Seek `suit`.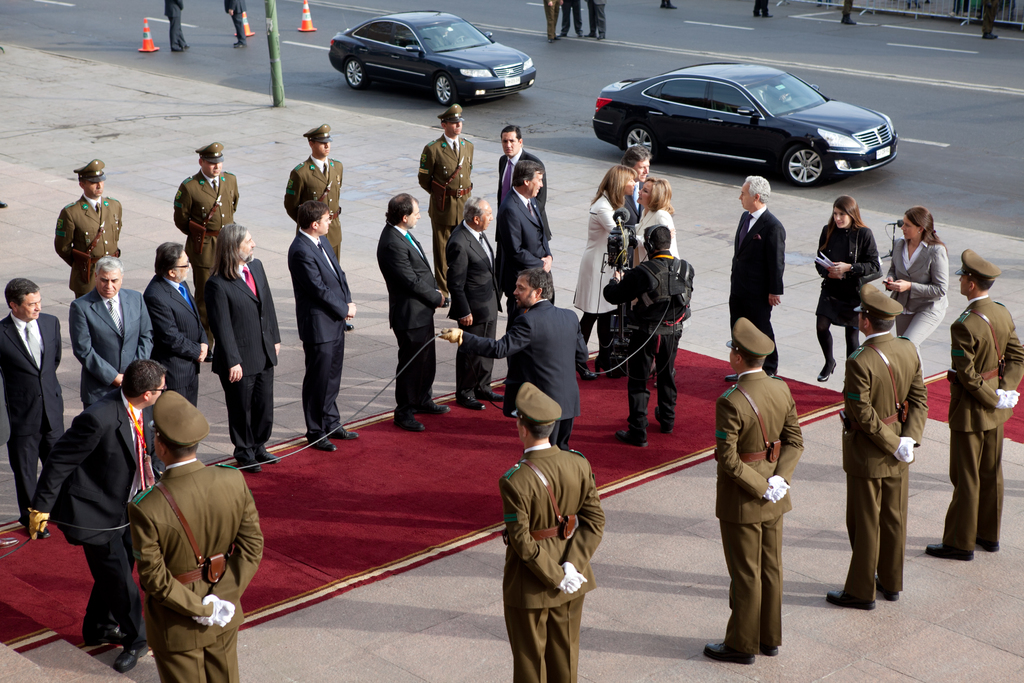
left=491, top=147, right=552, bottom=242.
